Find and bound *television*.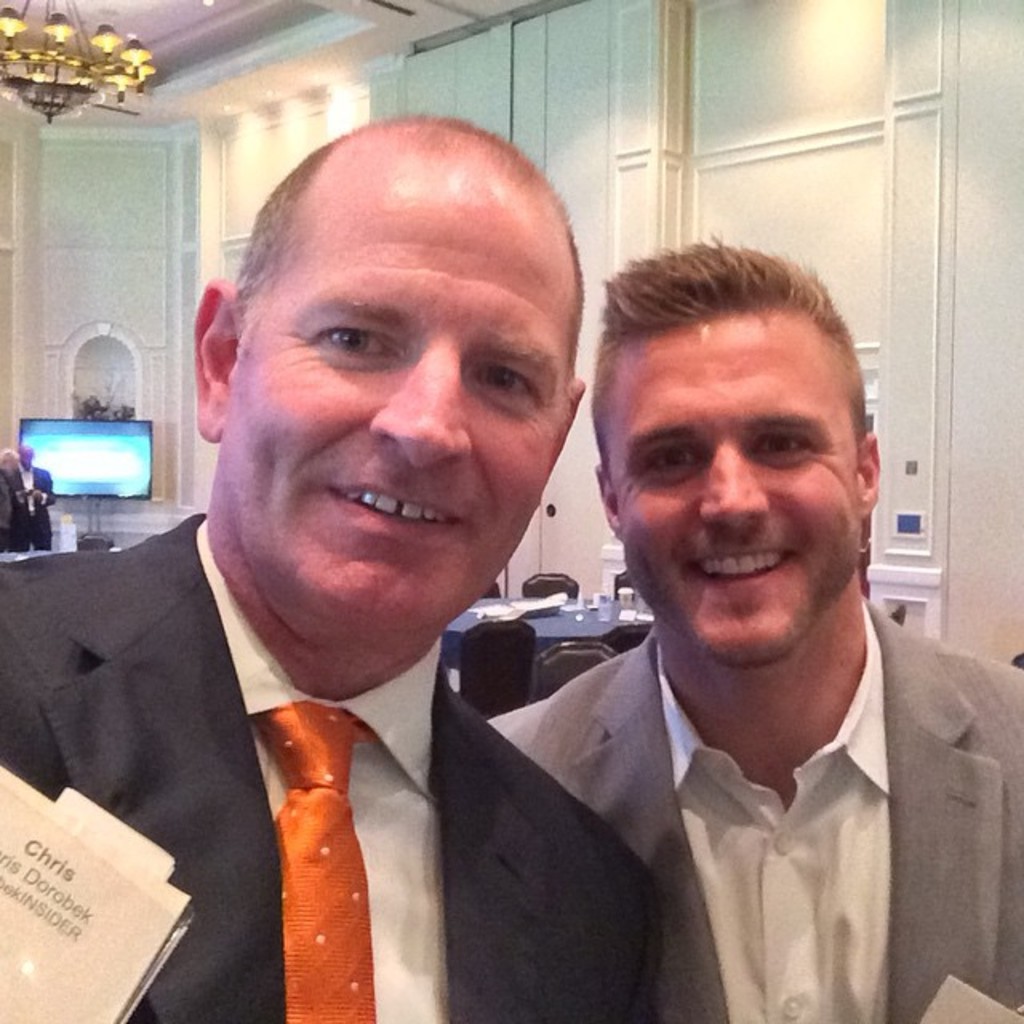
Bound: [0,413,158,507].
